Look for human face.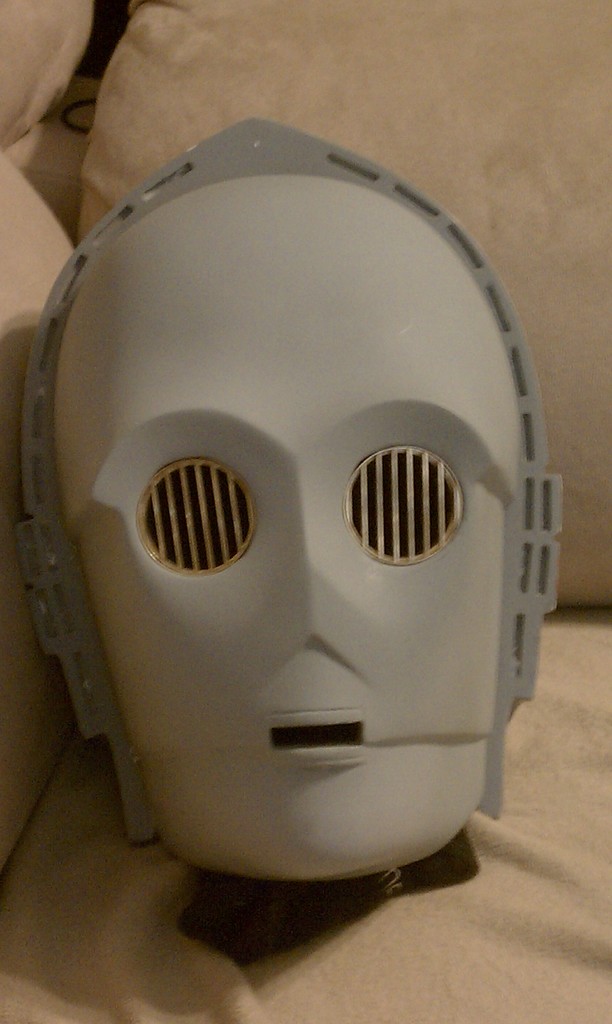
Found: 63, 159, 528, 867.
